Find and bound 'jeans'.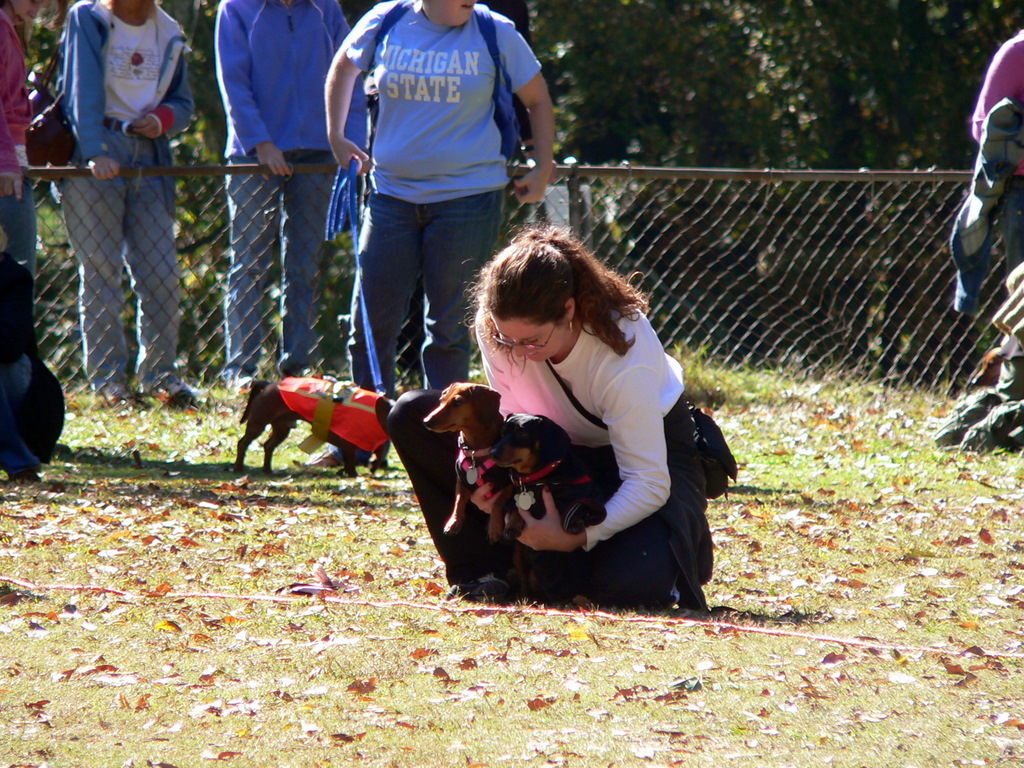
Bound: BBox(344, 192, 489, 378).
